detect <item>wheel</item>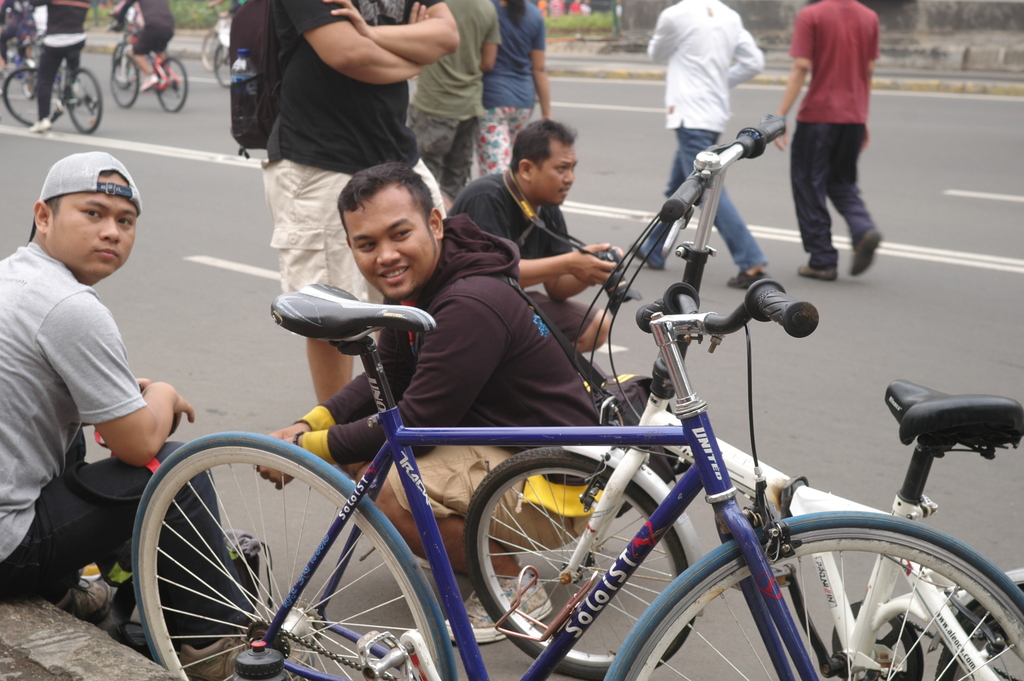
[216, 44, 230, 86]
